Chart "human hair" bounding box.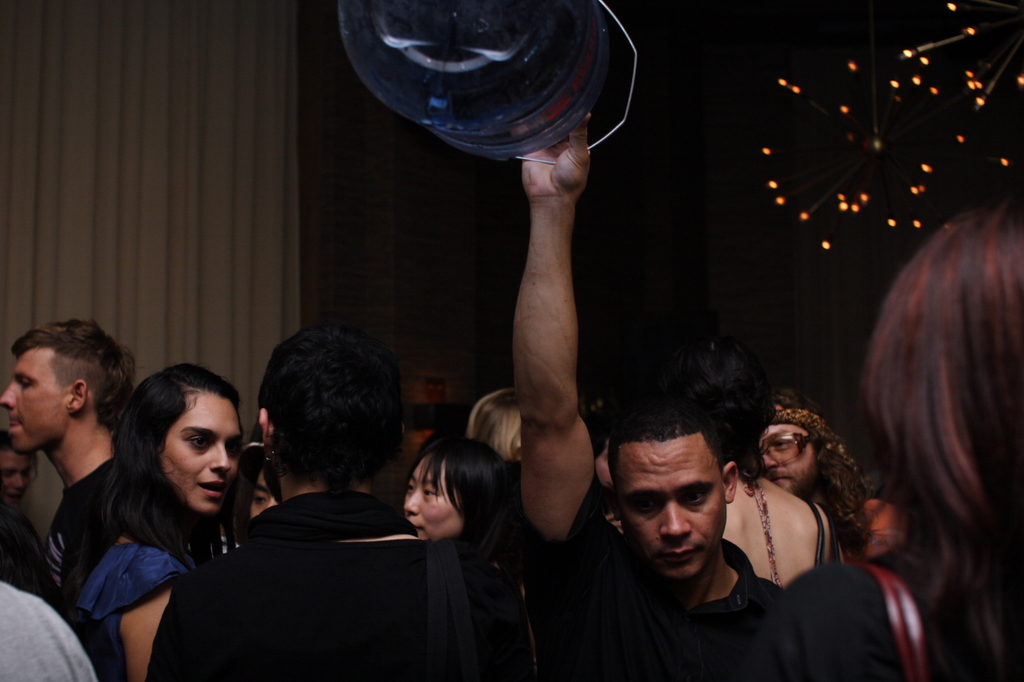
Charted: (left=114, top=365, right=246, bottom=564).
